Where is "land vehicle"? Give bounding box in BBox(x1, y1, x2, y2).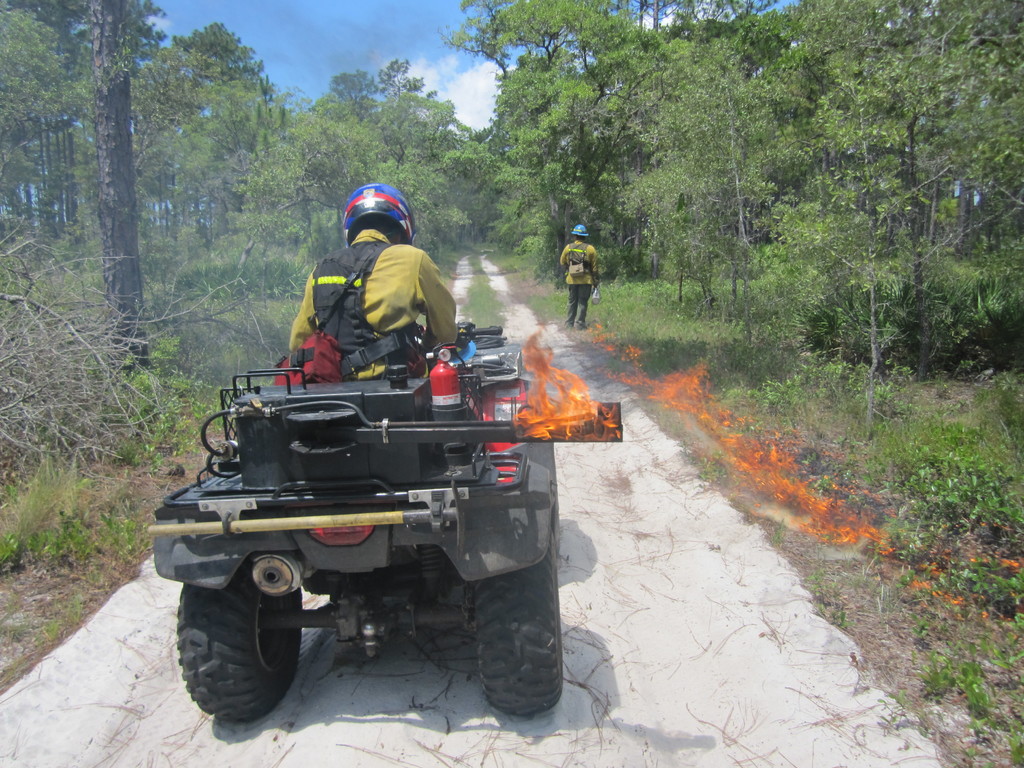
BBox(172, 355, 598, 743).
